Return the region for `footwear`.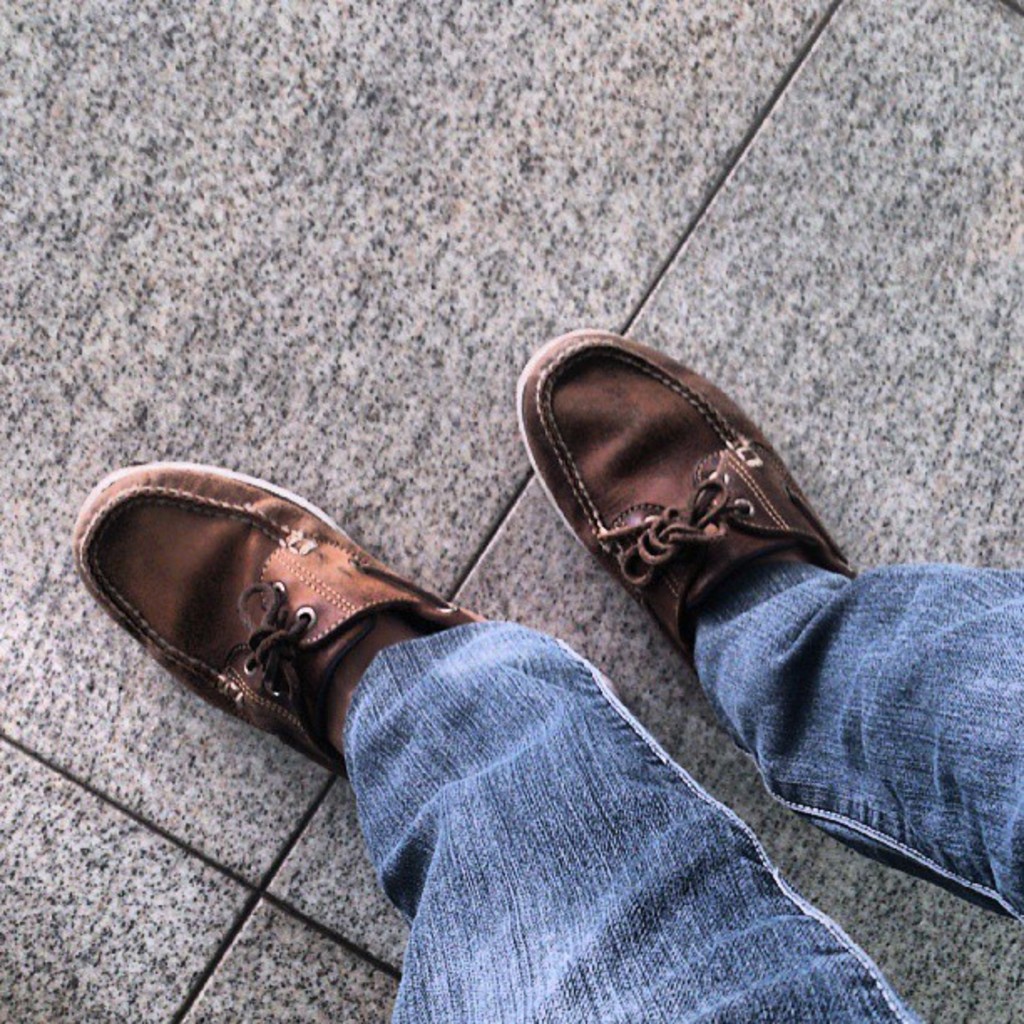
BBox(65, 452, 489, 781).
